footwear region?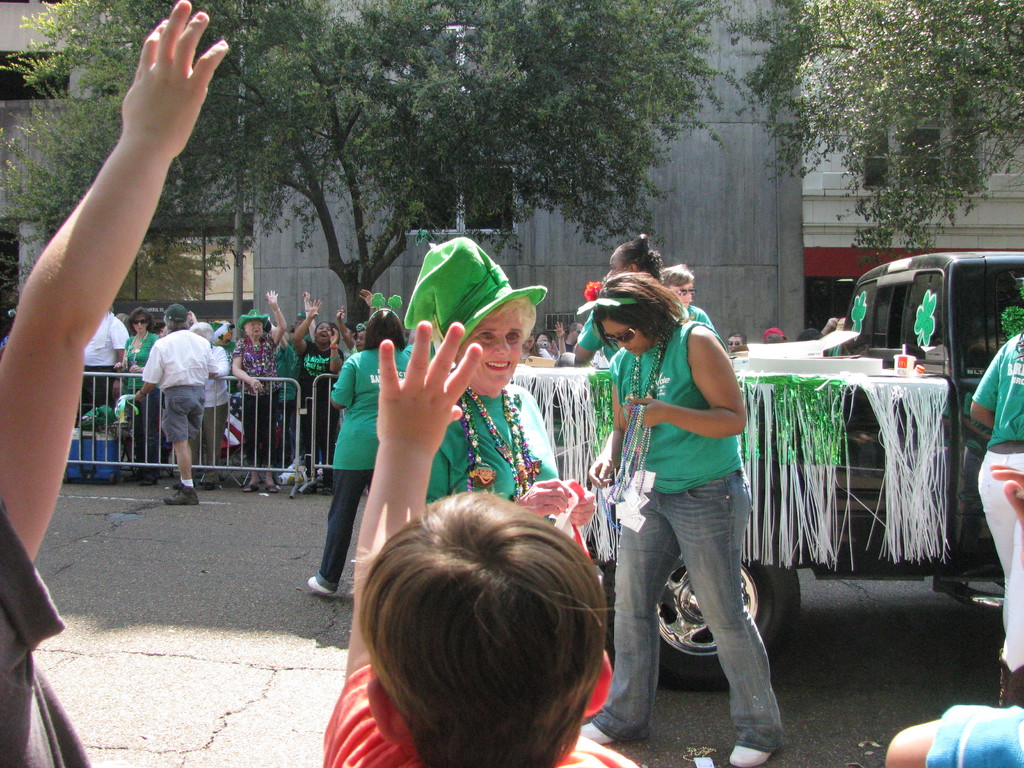
[164, 472, 198, 504]
